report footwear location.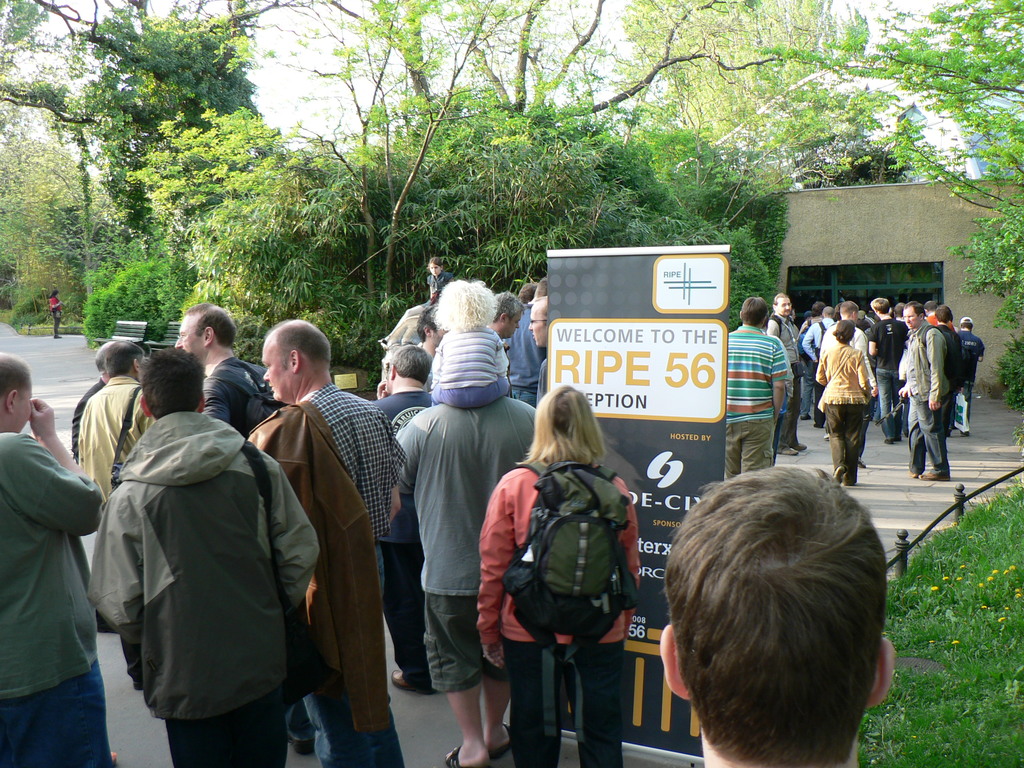
Report: 392/669/414/689.
